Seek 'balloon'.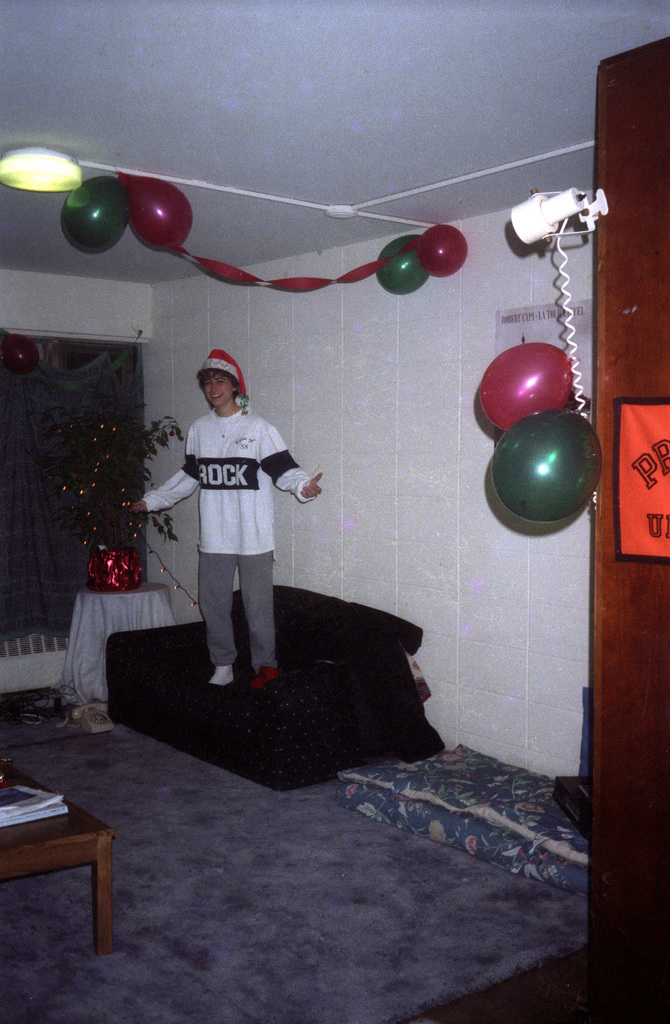
<box>490,410,605,526</box>.
